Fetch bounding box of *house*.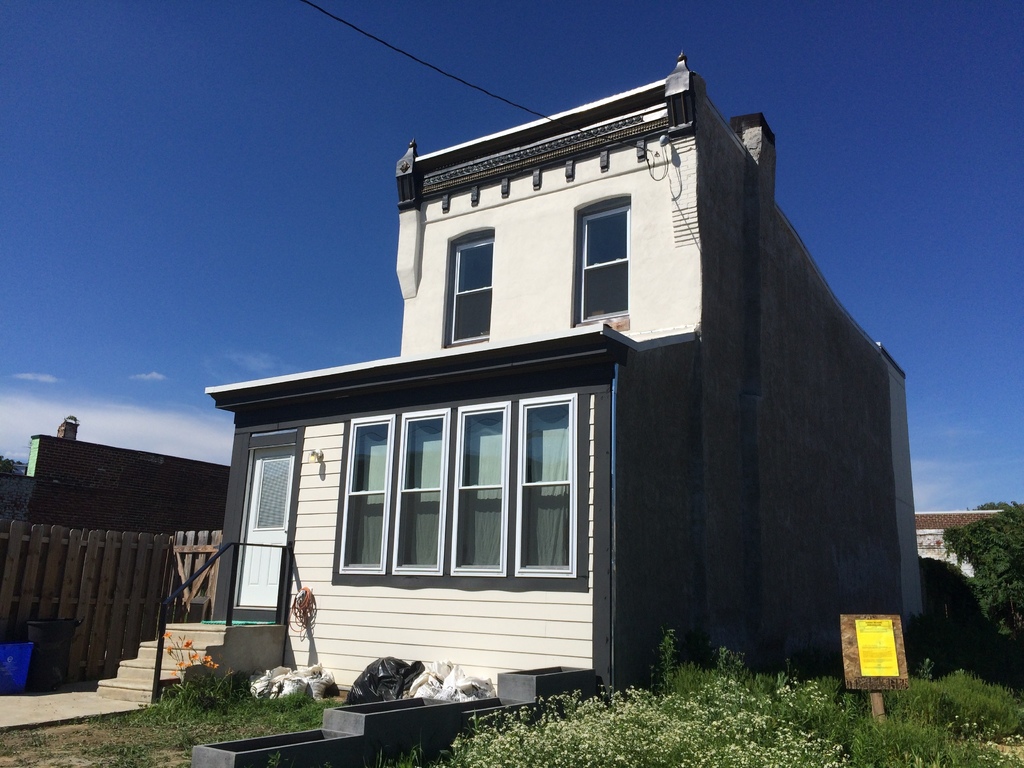
Bbox: box(184, 38, 923, 727).
